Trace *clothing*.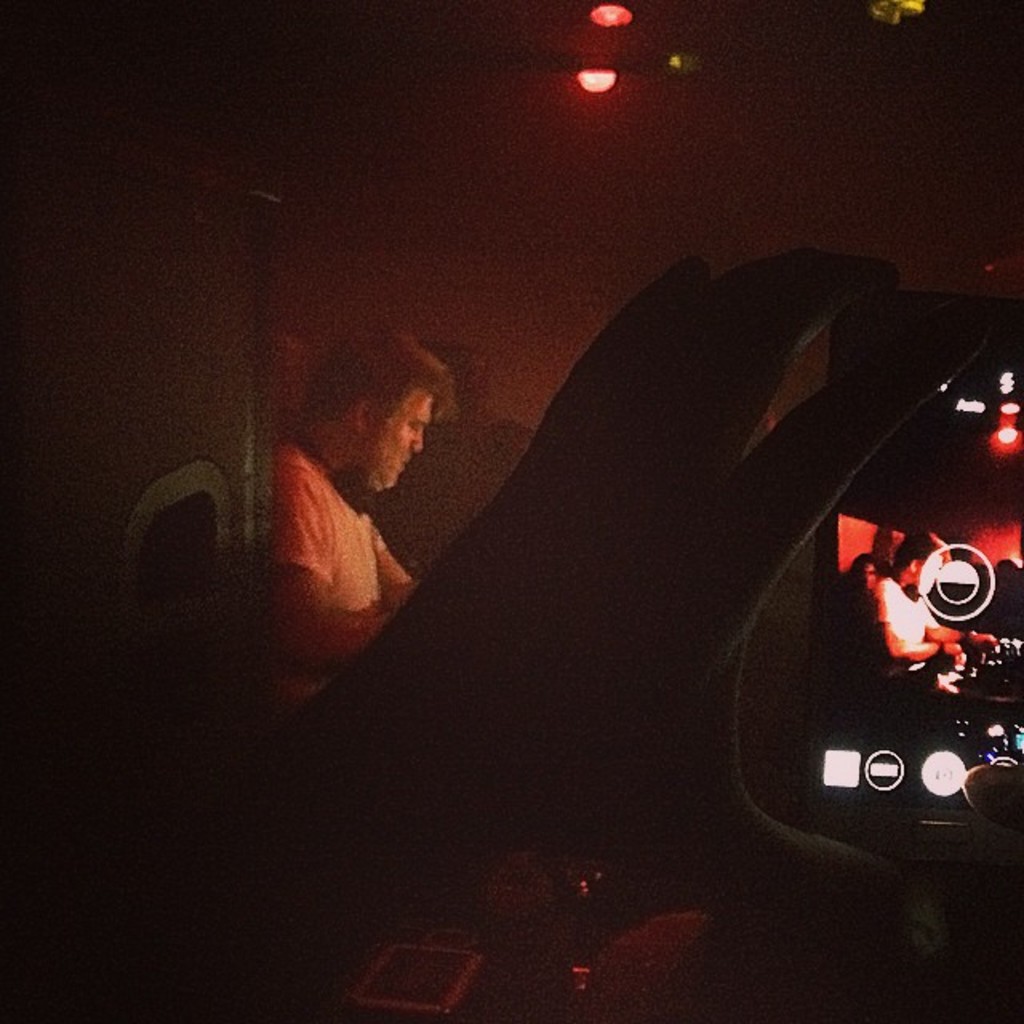
Traced to [x1=270, y1=443, x2=413, y2=706].
